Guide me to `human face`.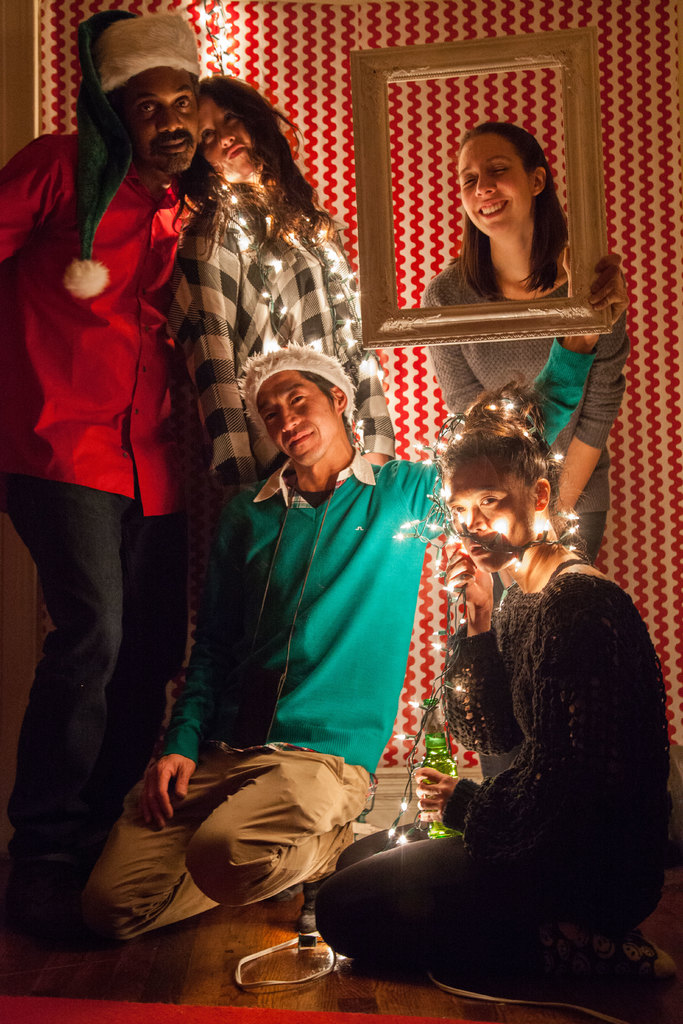
Guidance: box(258, 371, 336, 473).
